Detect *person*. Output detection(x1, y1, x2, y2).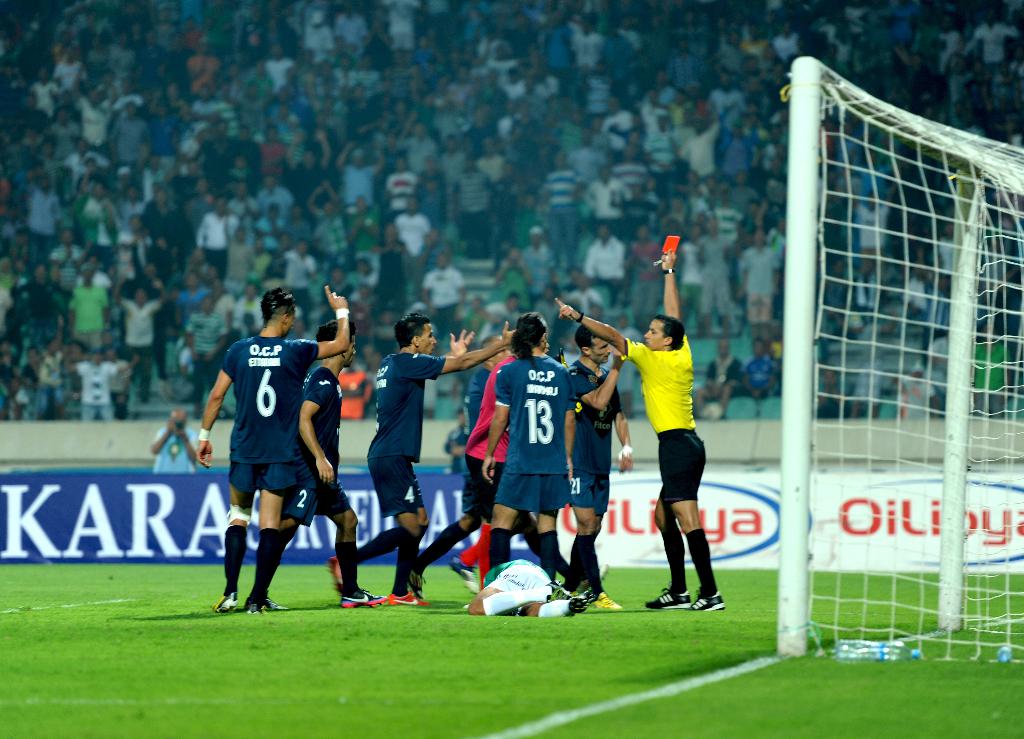
detection(567, 320, 634, 591).
